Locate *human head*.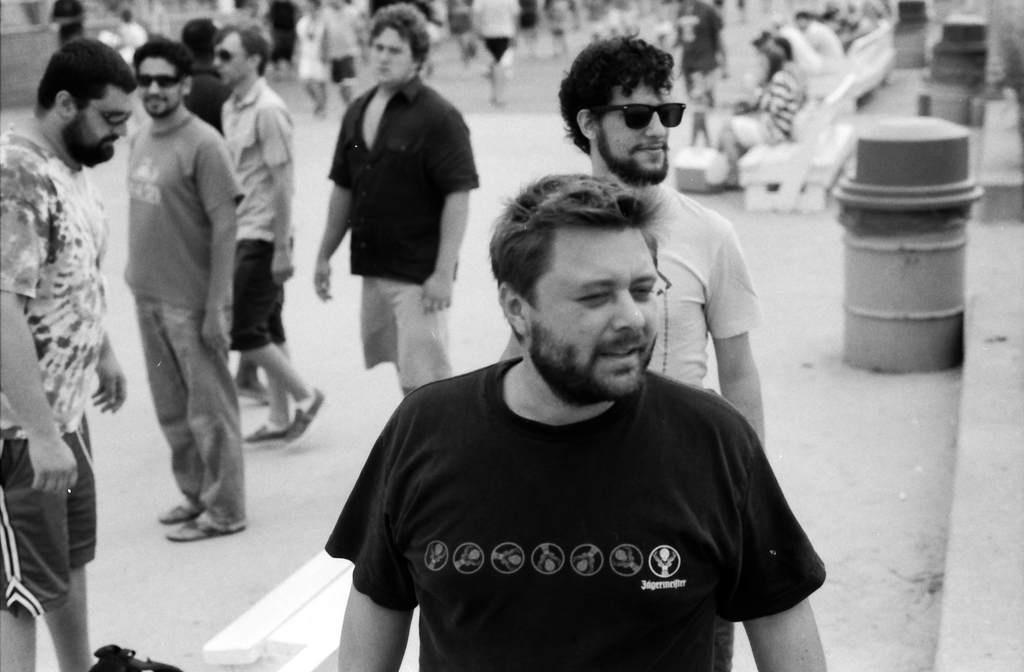
Bounding box: x1=215, y1=20, x2=269, y2=81.
